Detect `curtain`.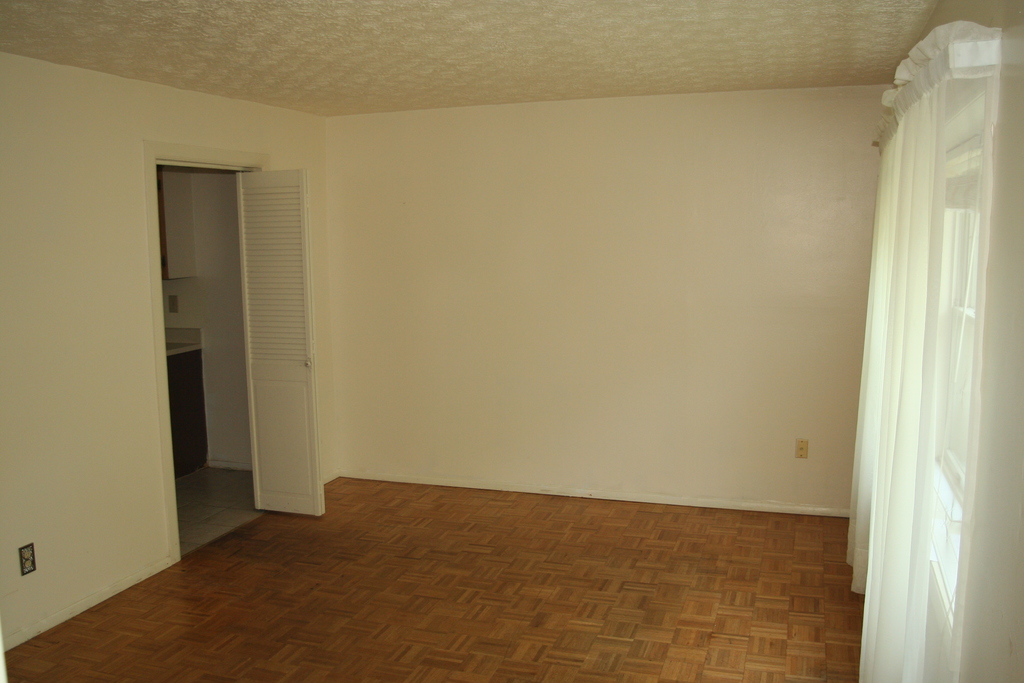
Detected at select_region(834, 21, 1023, 682).
